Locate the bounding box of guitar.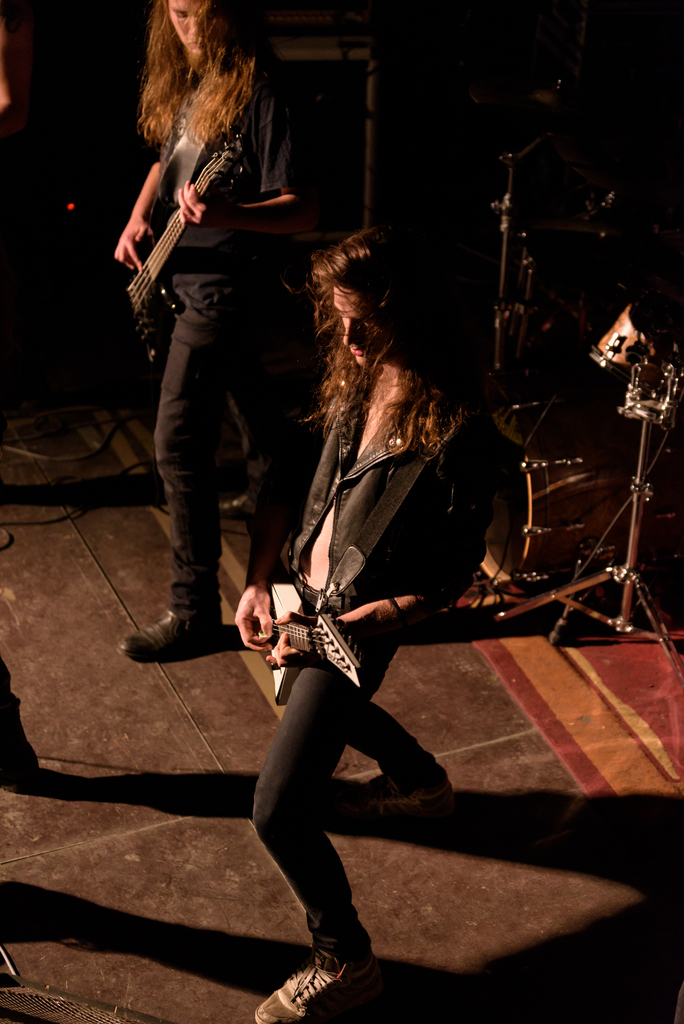
Bounding box: rect(263, 594, 368, 708).
